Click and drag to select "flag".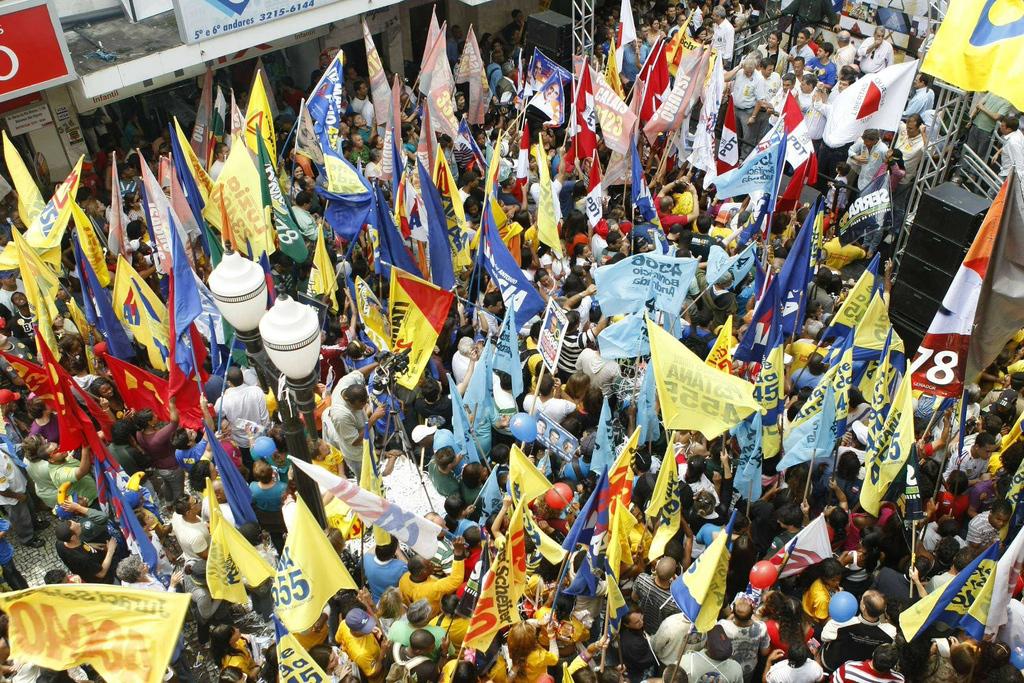
Selection: (x1=37, y1=279, x2=64, y2=348).
